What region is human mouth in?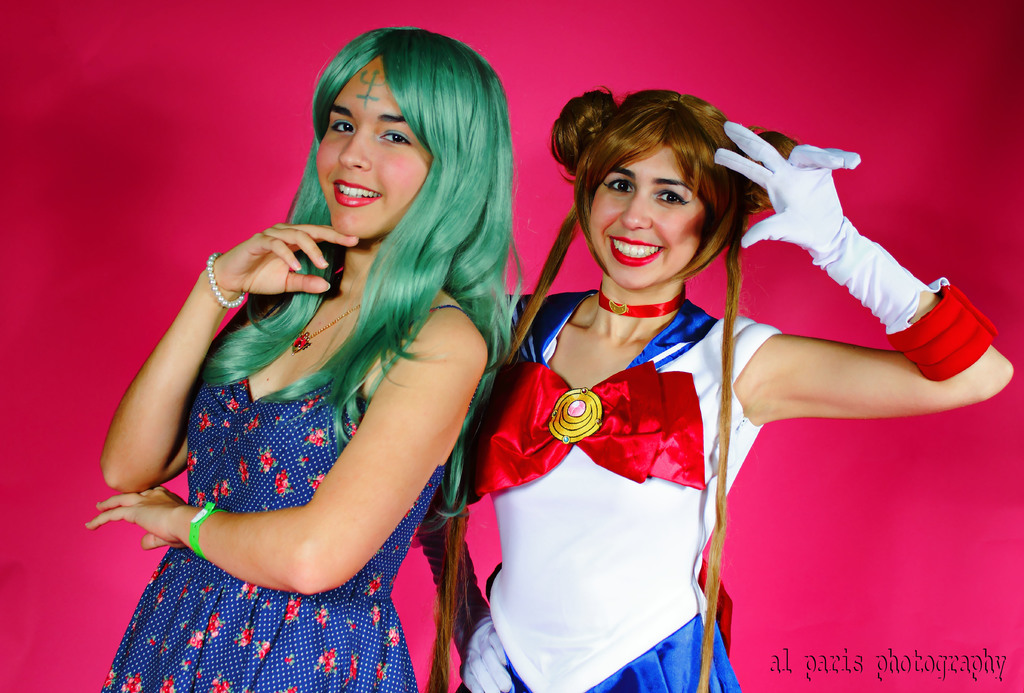
bbox(332, 179, 382, 204).
